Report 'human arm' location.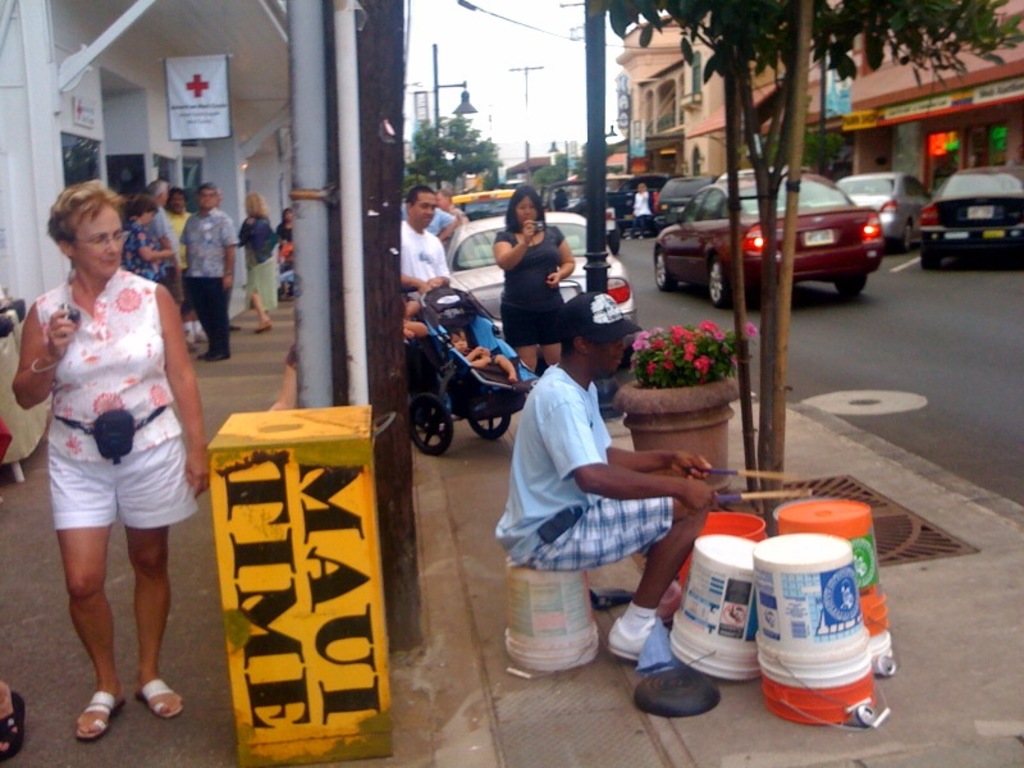
Report: locate(556, 384, 722, 511).
